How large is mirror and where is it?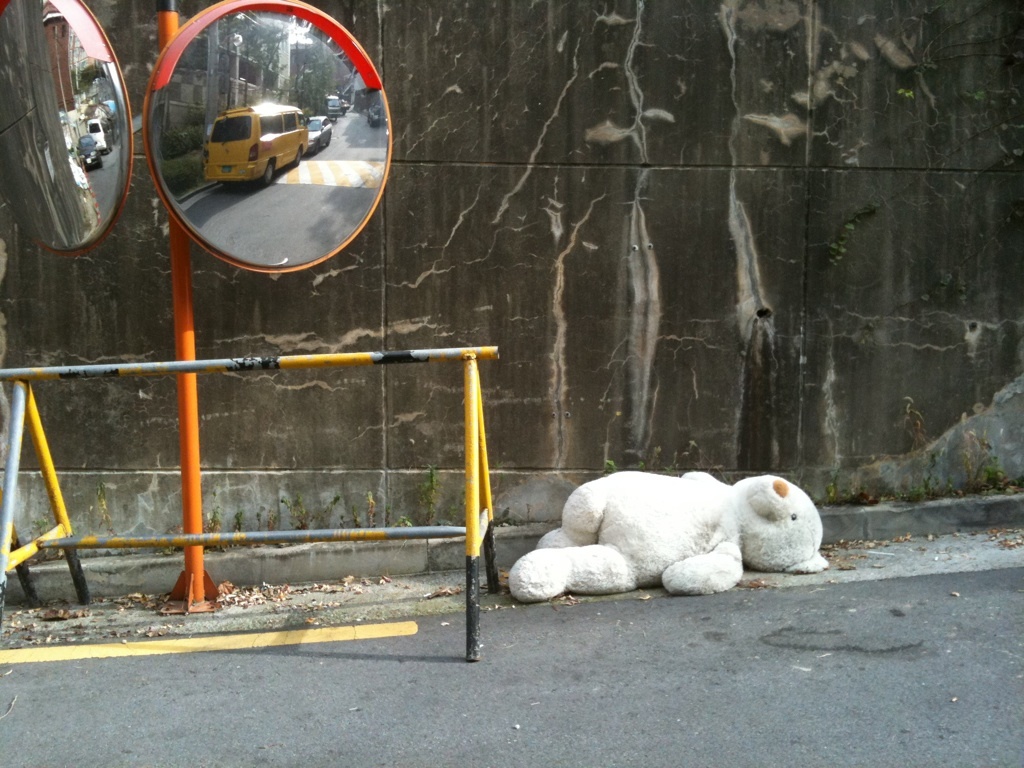
Bounding box: <bbox>0, 0, 127, 251</bbox>.
